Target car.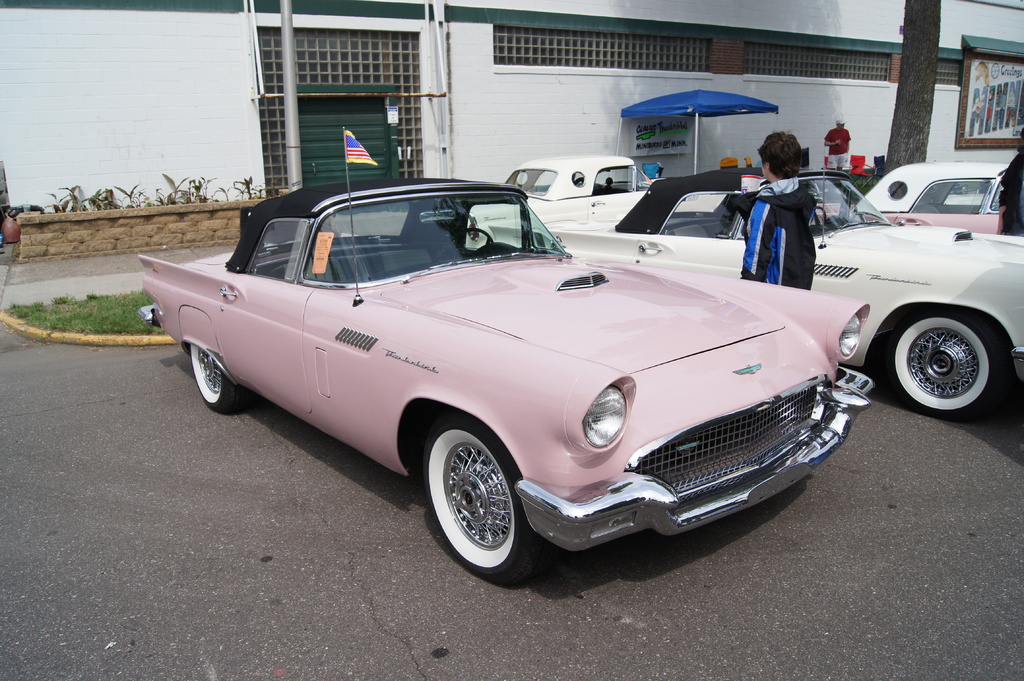
Target region: [465, 152, 724, 226].
